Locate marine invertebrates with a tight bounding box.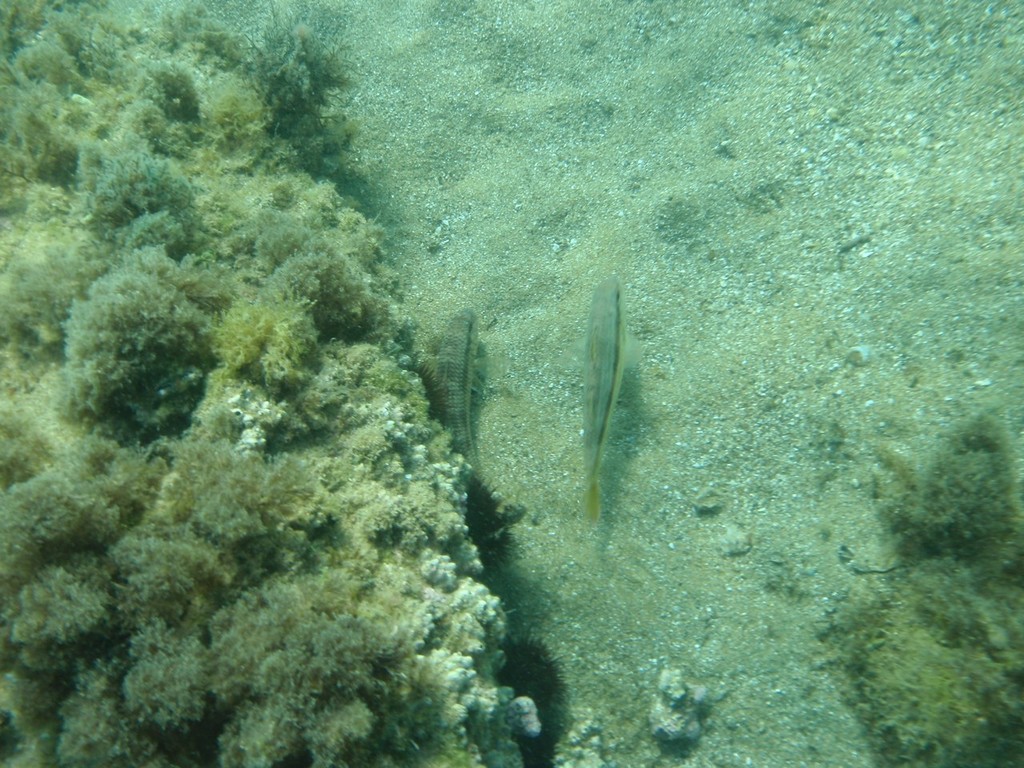
region(434, 304, 478, 466).
